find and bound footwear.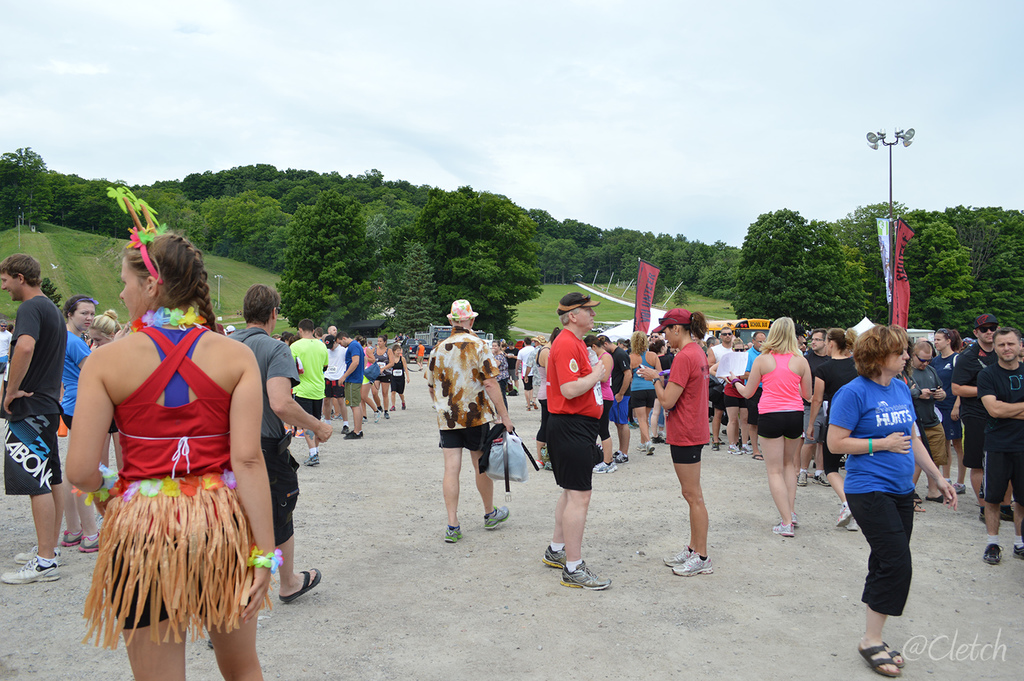
Bound: Rect(80, 535, 111, 553).
